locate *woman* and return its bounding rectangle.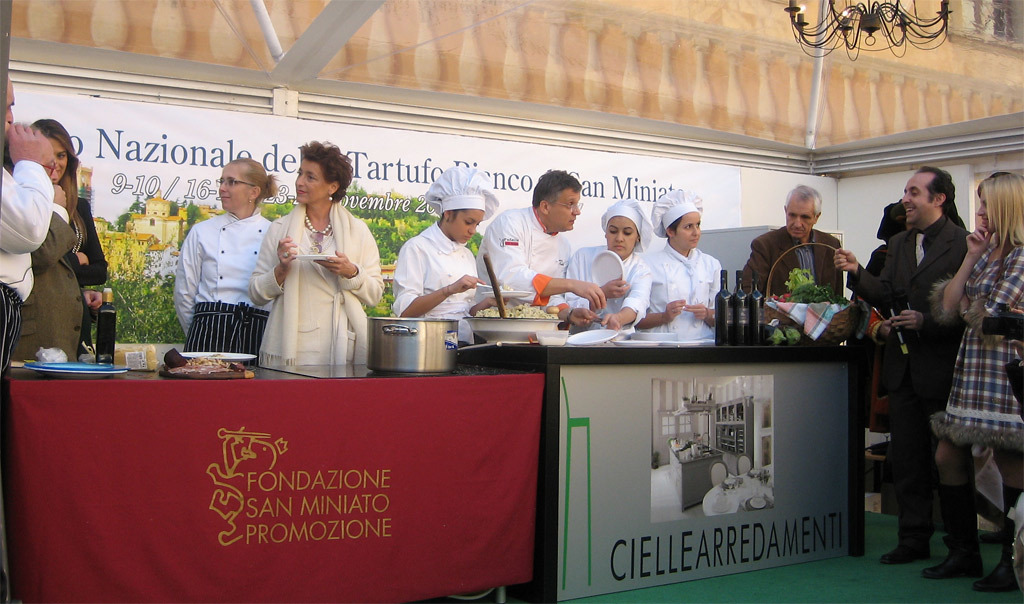
<bbox>384, 162, 503, 343</bbox>.
